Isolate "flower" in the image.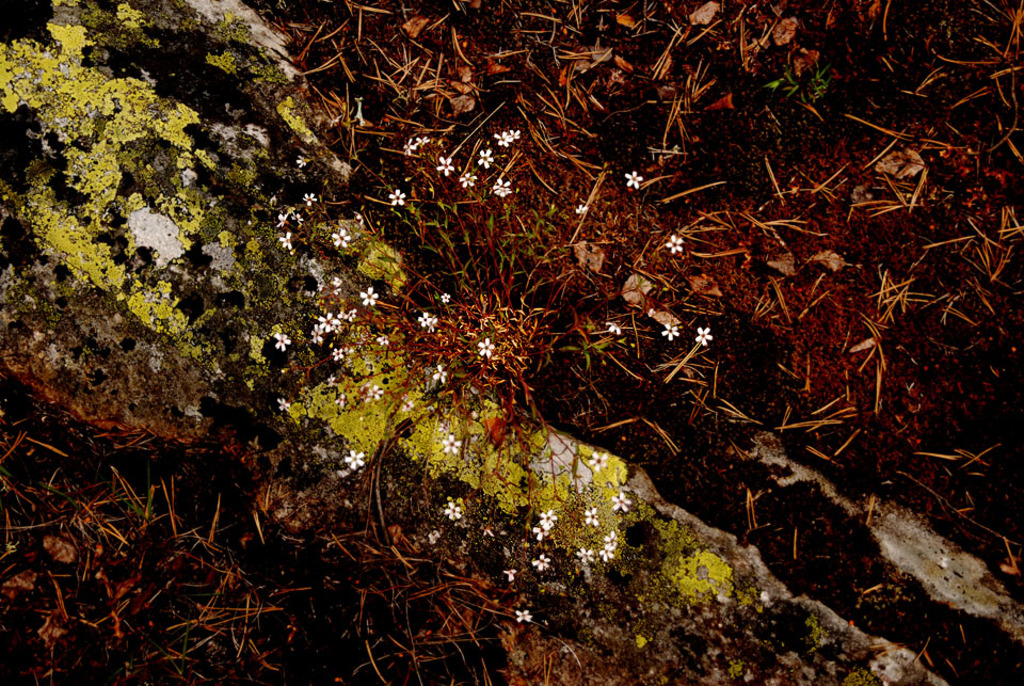
Isolated region: x1=438, y1=291, x2=451, y2=301.
